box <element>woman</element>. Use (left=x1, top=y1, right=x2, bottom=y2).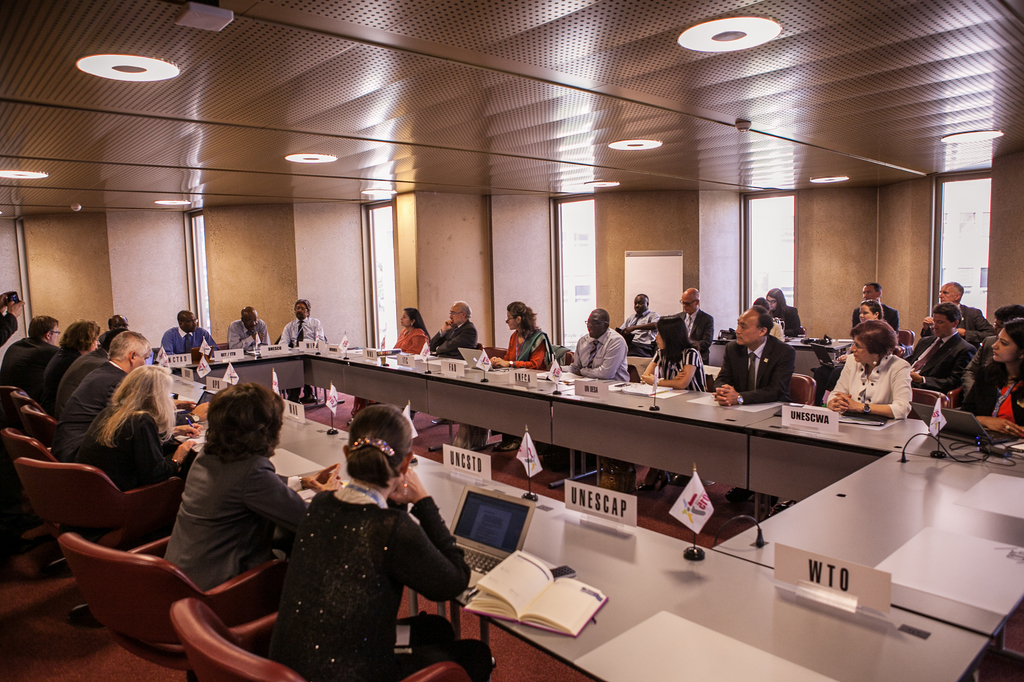
(left=766, top=287, right=805, bottom=340).
